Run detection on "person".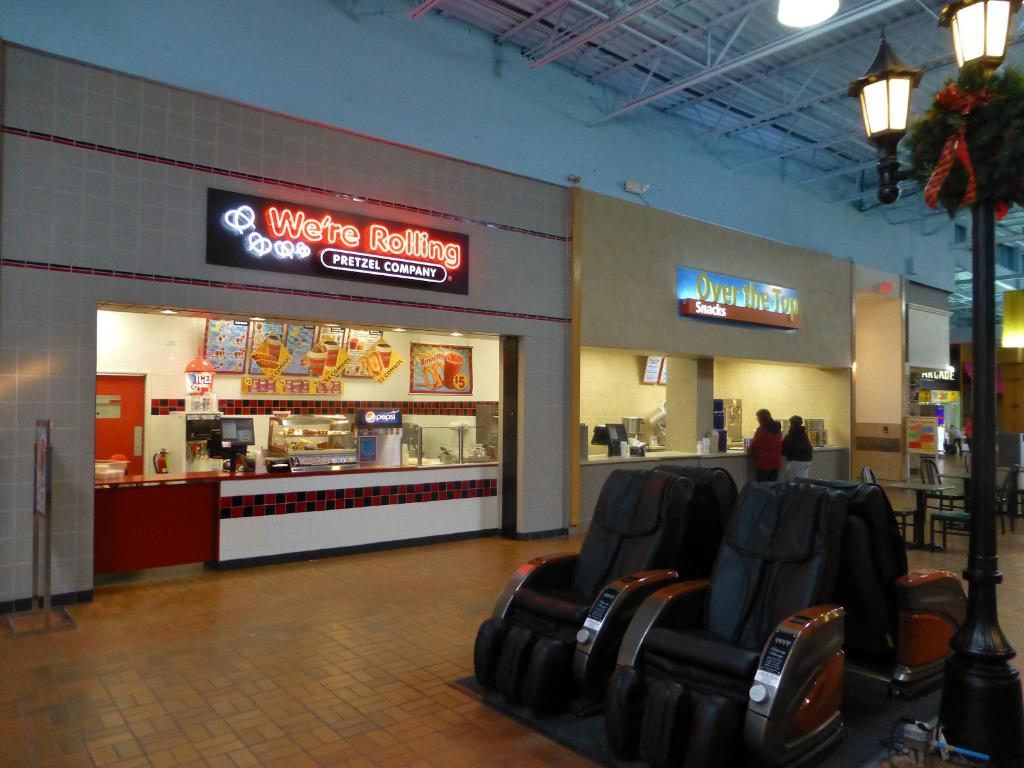
Result: detection(783, 406, 813, 483).
